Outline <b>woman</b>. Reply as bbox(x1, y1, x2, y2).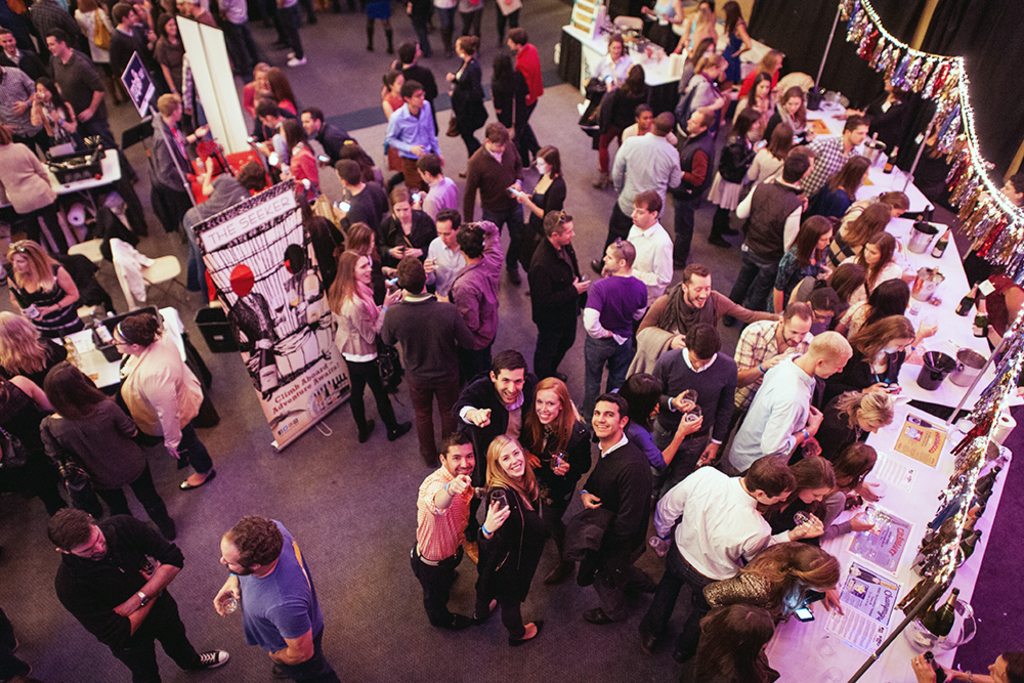
bbox(812, 390, 894, 465).
